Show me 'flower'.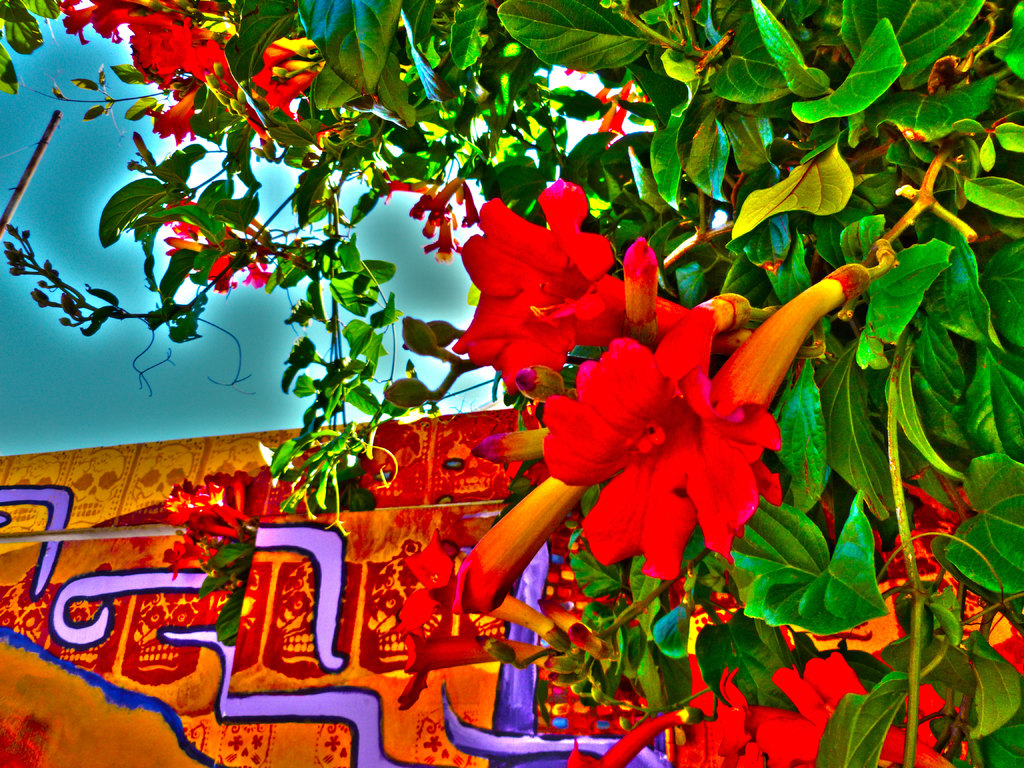
'flower' is here: 452 176 718 412.
